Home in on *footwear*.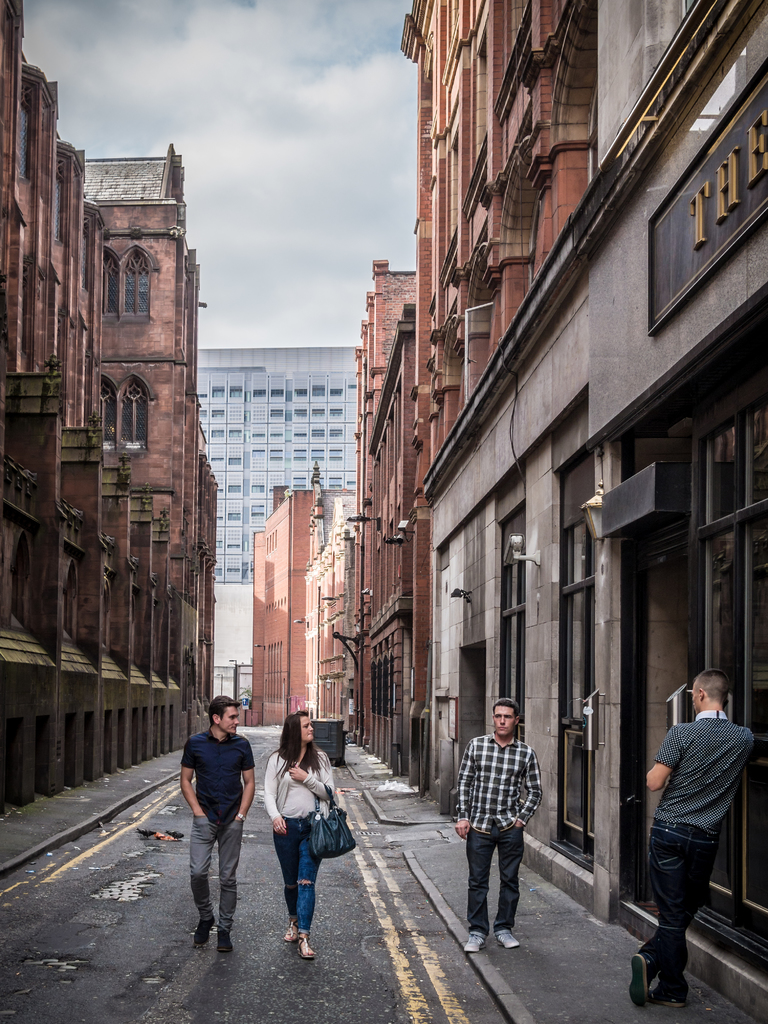
Homed in at pyautogui.locateOnScreen(212, 929, 236, 952).
